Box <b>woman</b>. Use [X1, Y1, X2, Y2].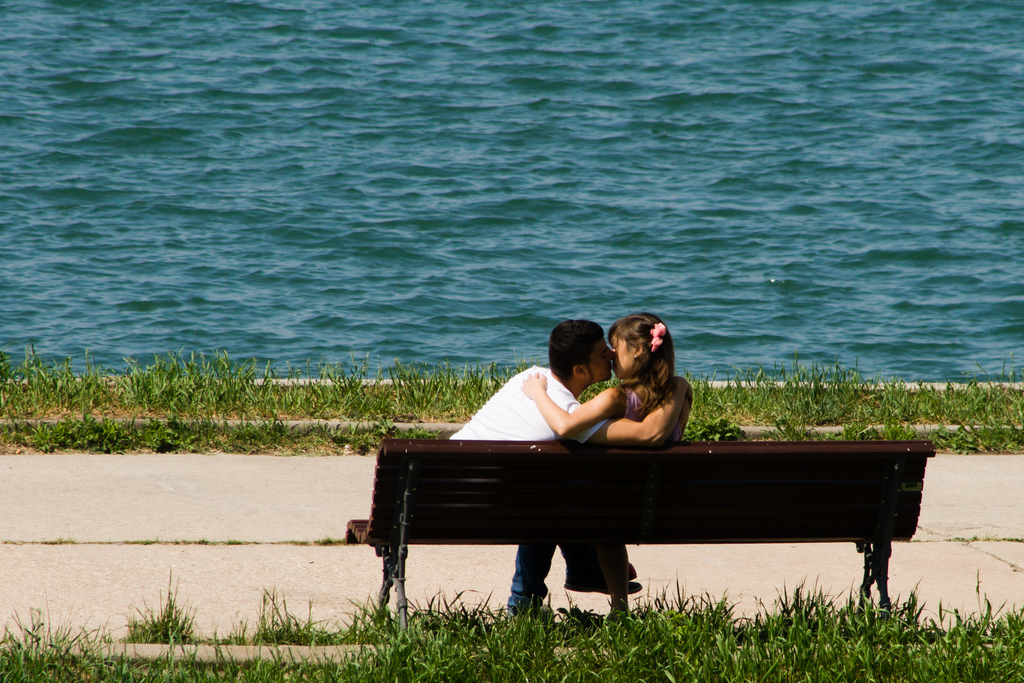
[521, 312, 695, 596].
